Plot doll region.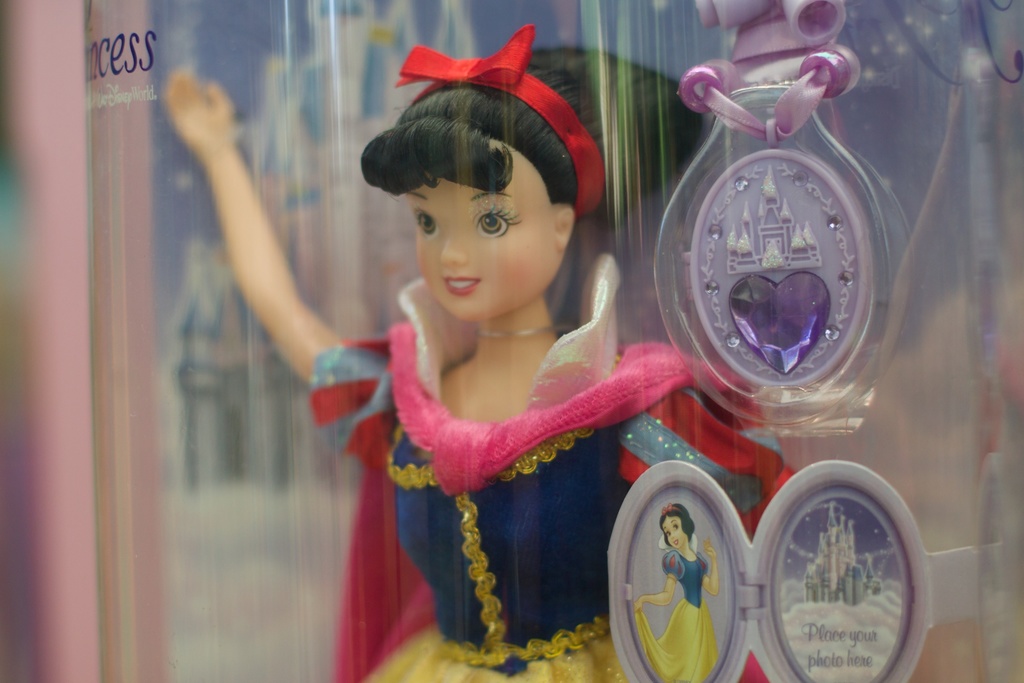
Plotted at select_region(170, 45, 789, 682).
